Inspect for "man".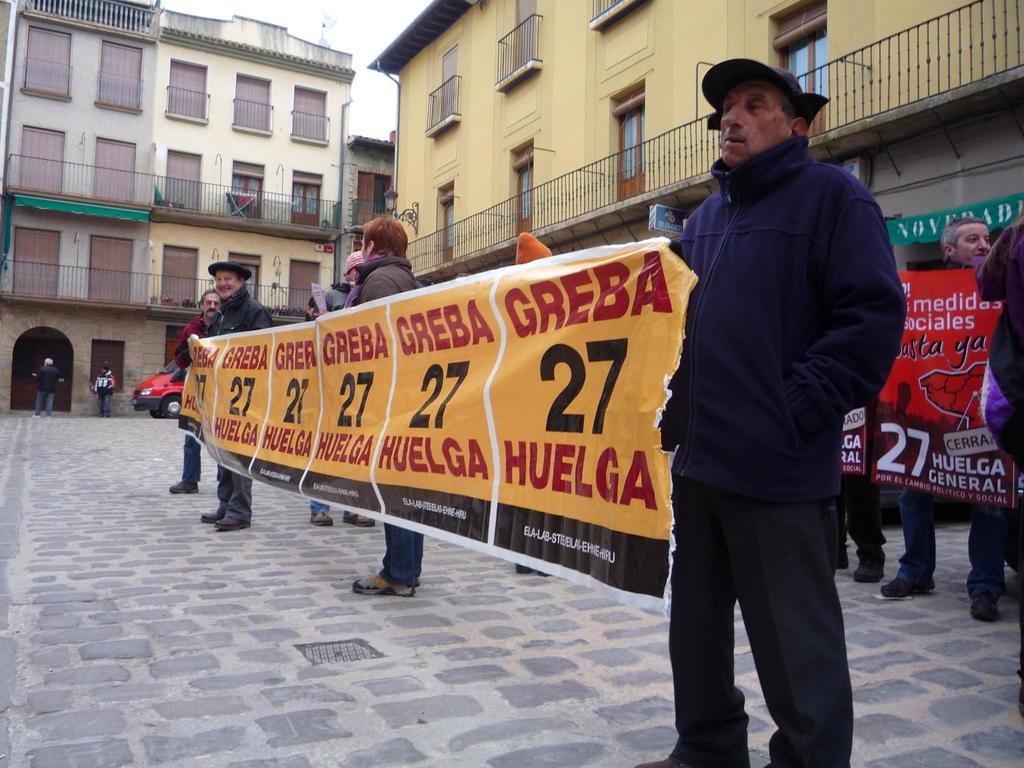
Inspection: pyautogui.locateOnScreen(164, 285, 236, 493).
